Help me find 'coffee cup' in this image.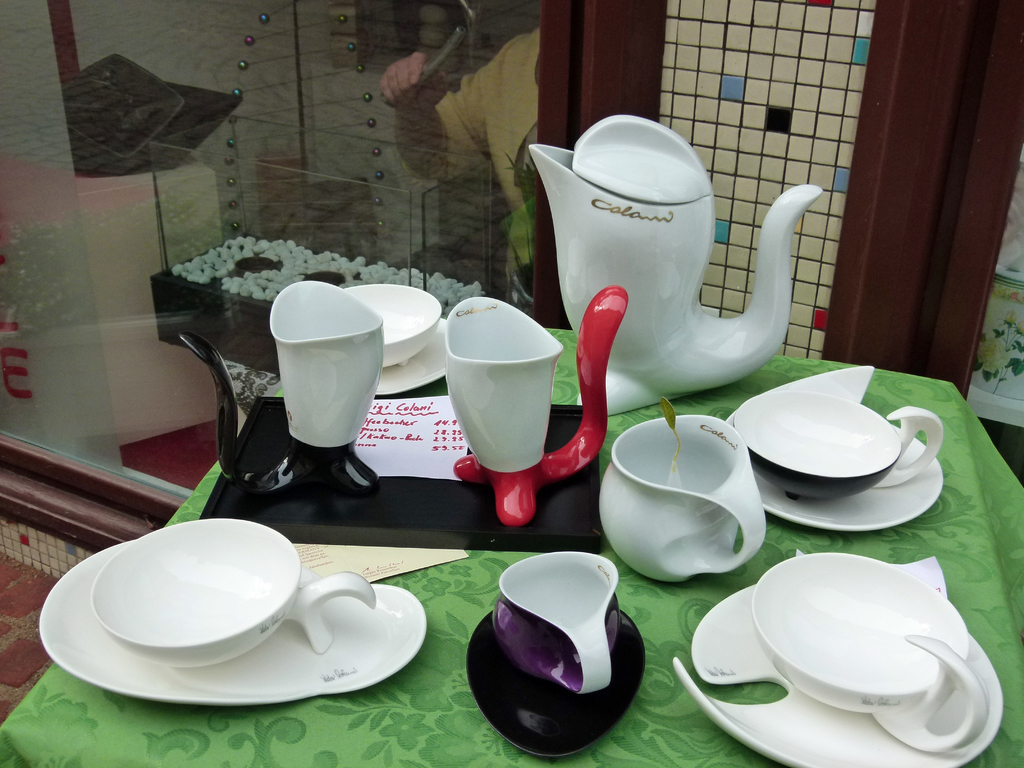
Found it: region(599, 415, 767, 583).
